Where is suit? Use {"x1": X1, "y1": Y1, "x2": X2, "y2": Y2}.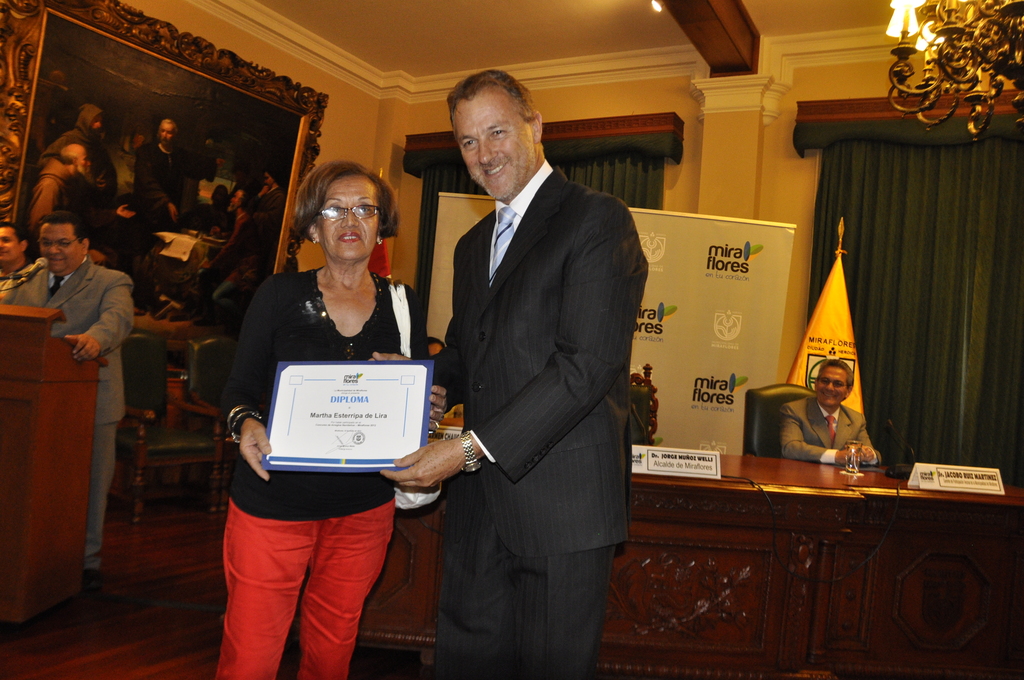
{"x1": 433, "y1": 154, "x2": 650, "y2": 560}.
